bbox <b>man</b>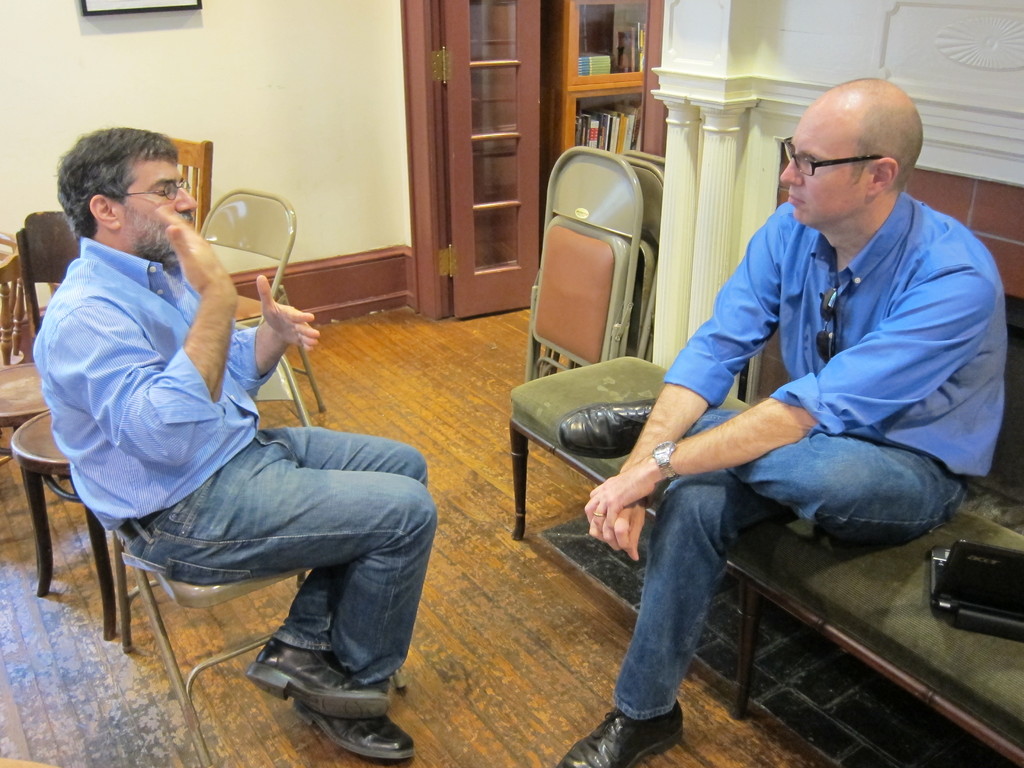
{"x1": 589, "y1": 66, "x2": 991, "y2": 715}
